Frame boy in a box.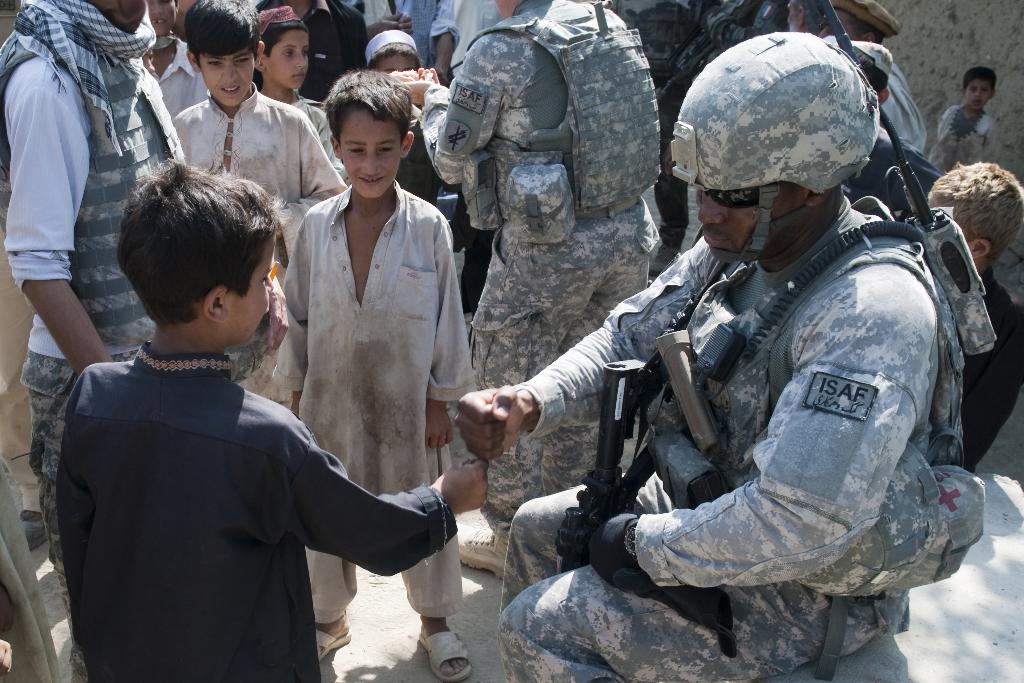
x1=278 y1=69 x2=483 y2=680.
